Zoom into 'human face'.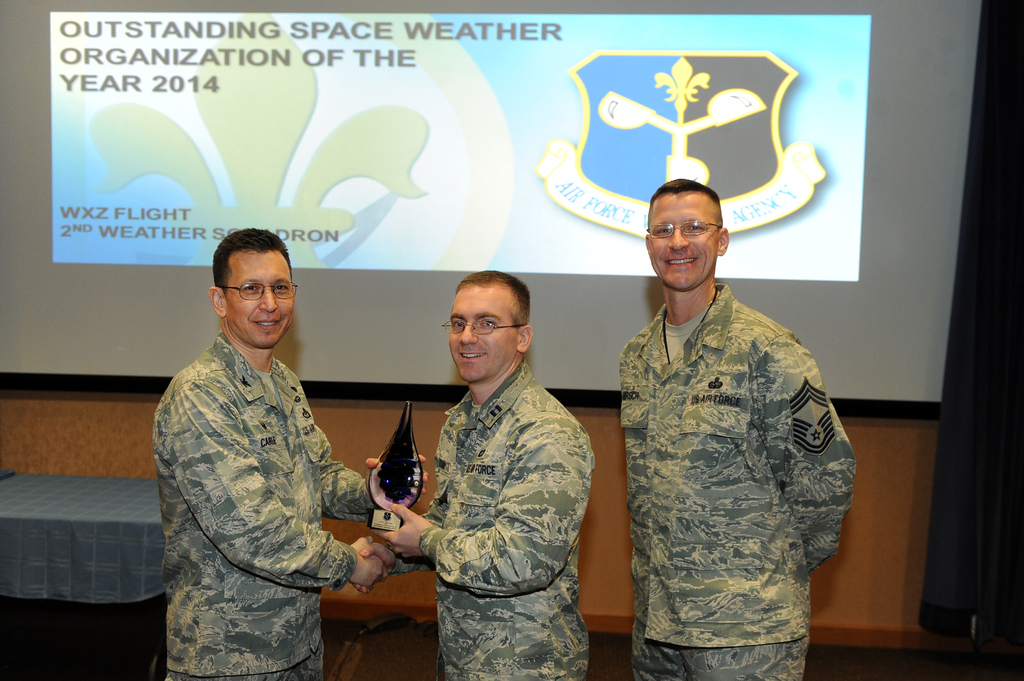
Zoom target: 222, 249, 291, 348.
